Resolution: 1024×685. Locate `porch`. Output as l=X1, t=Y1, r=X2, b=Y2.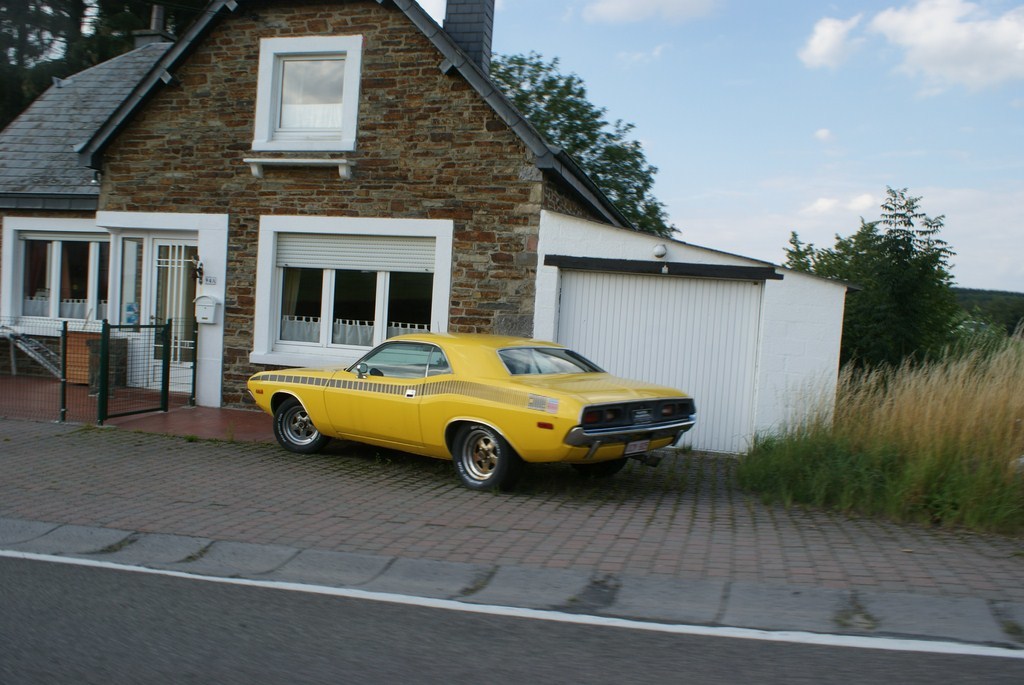
l=0, t=293, r=217, b=420.
